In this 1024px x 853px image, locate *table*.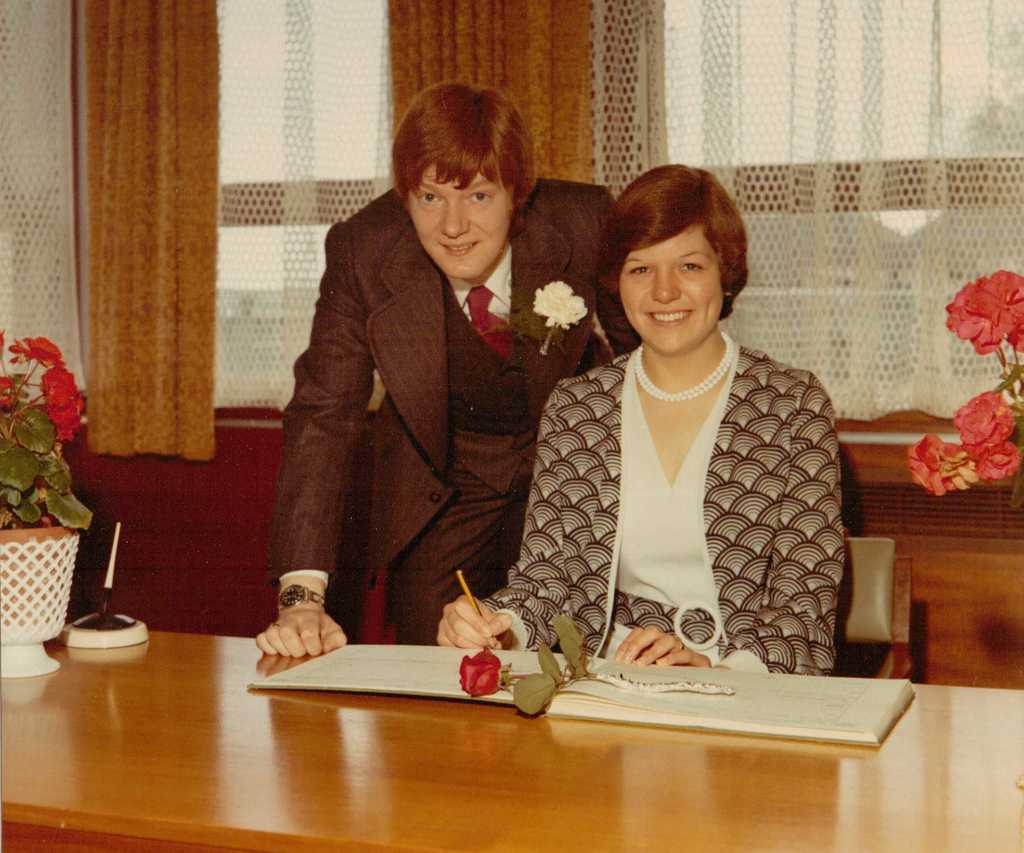
Bounding box: [0,623,1023,849].
